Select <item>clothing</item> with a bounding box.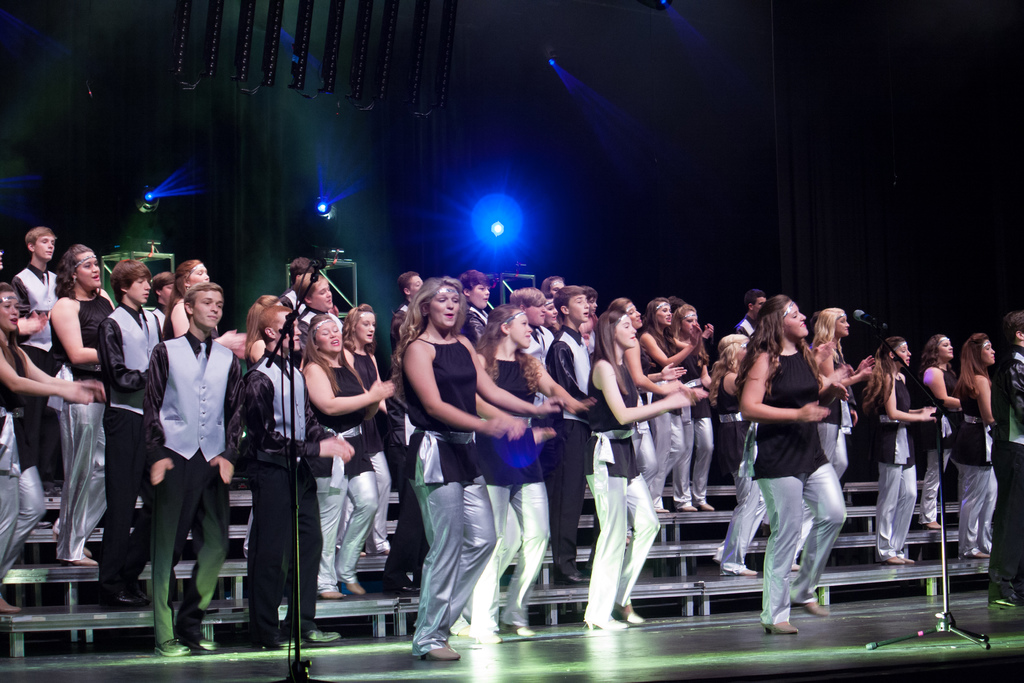
{"x1": 145, "y1": 338, "x2": 239, "y2": 636}.
